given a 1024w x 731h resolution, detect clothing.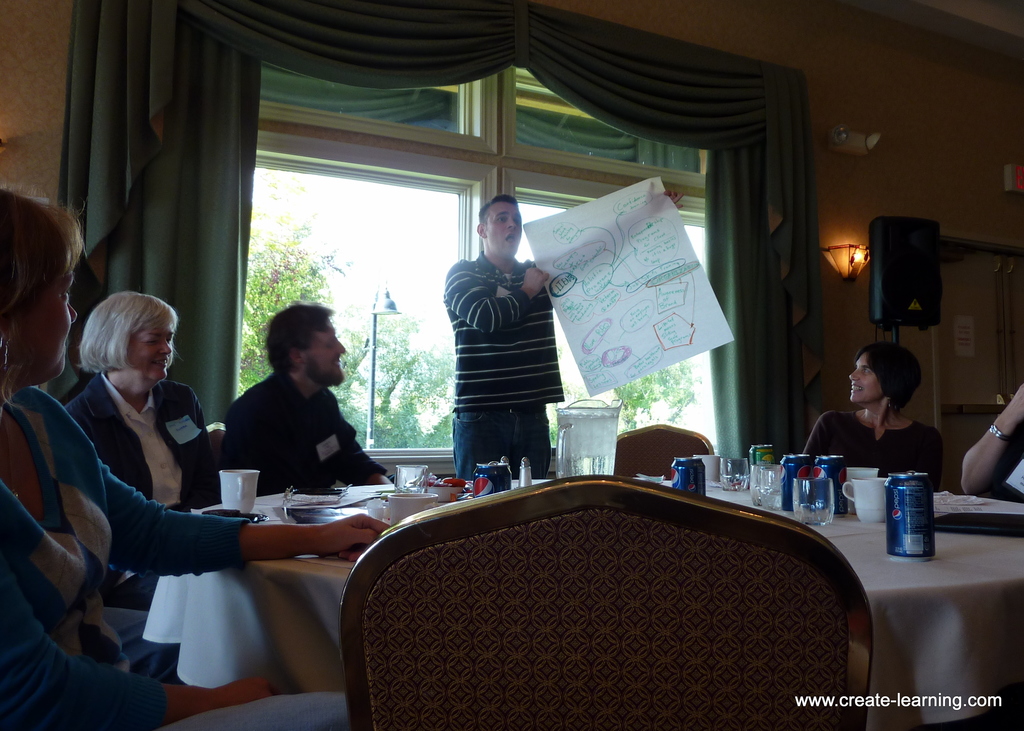
447 209 581 475.
